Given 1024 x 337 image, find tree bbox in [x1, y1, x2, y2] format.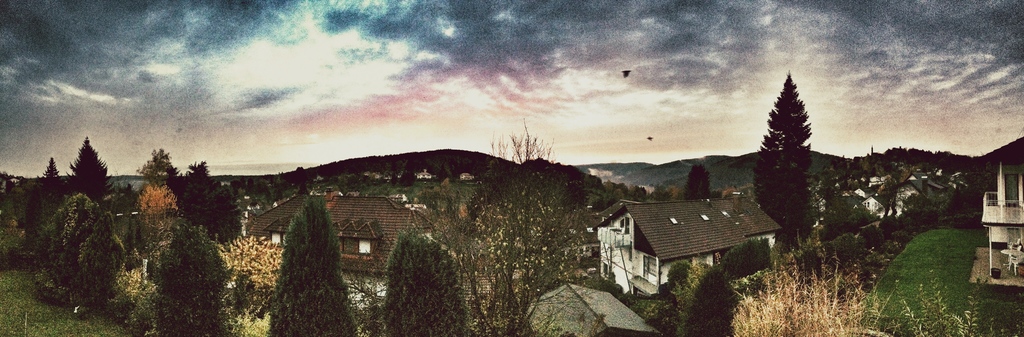
[683, 161, 715, 201].
